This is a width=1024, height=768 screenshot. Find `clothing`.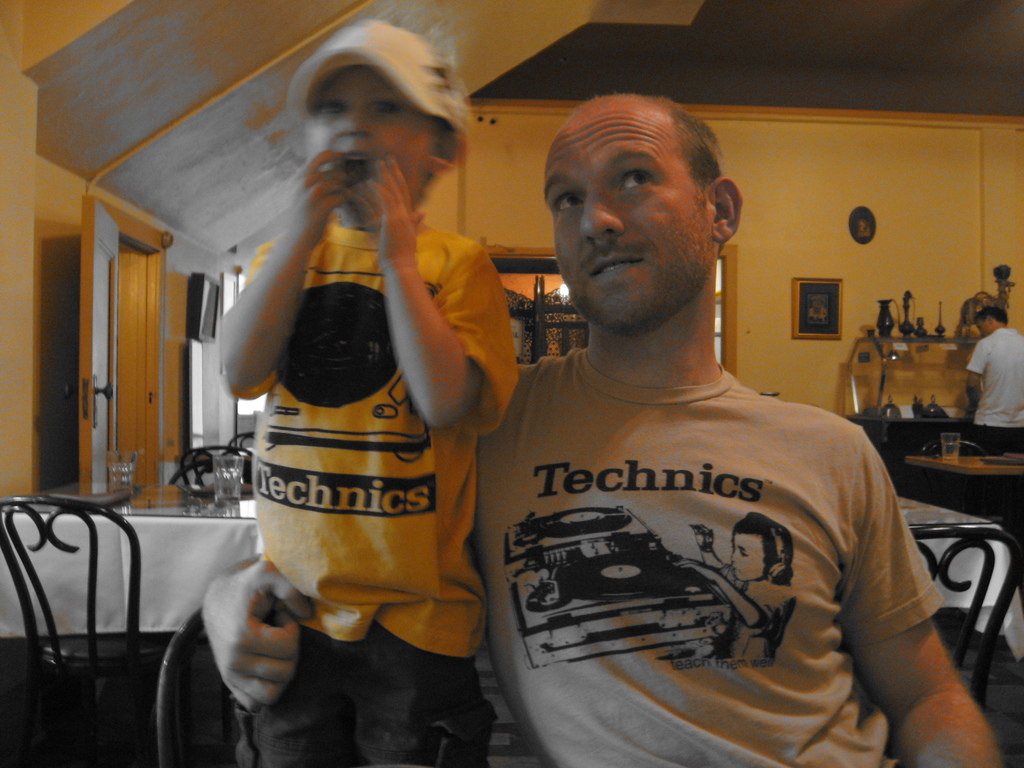
Bounding box: {"x1": 221, "y1": 211, "x2": 521, "y2": 767}.
